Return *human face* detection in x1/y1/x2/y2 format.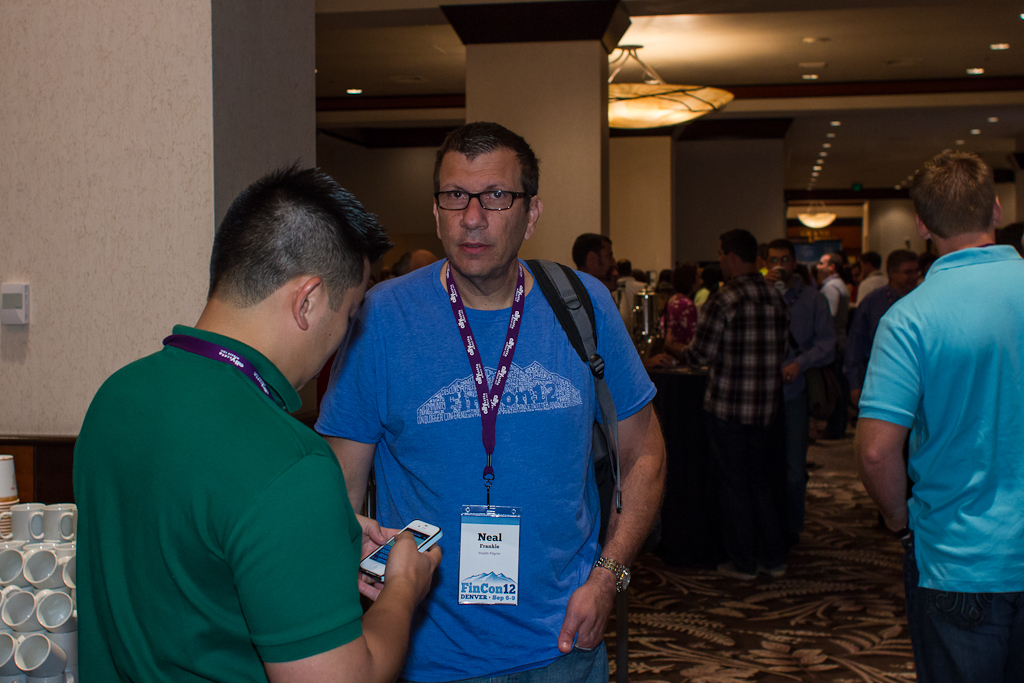
896/259/914/279.
